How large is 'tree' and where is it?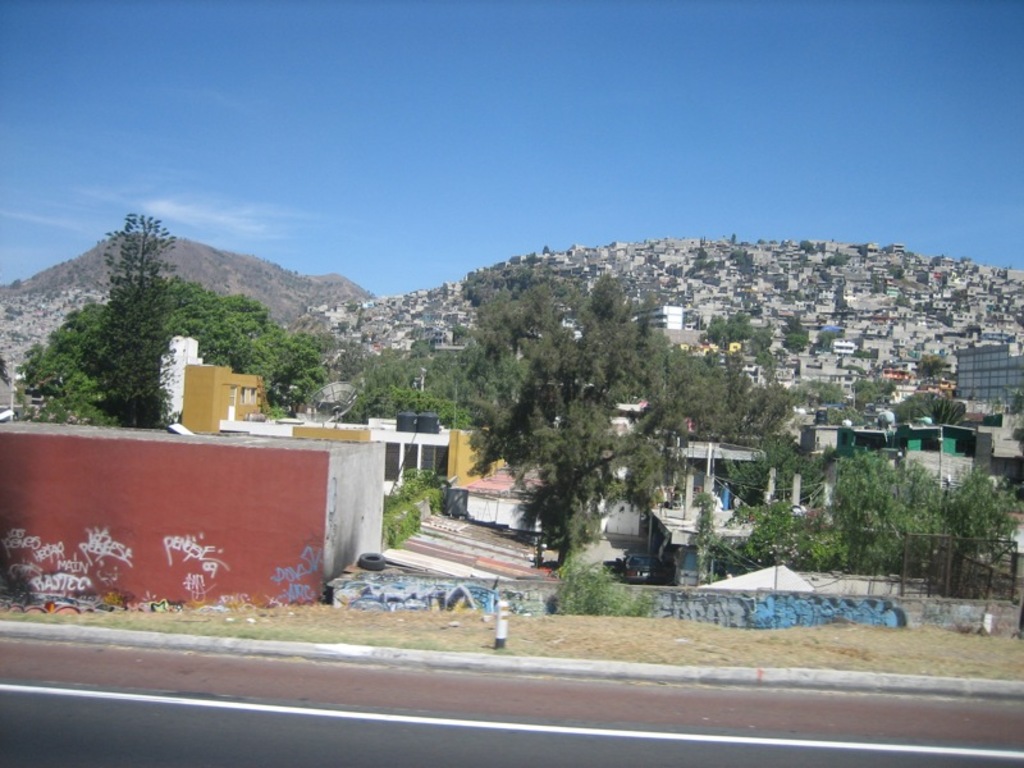
Bounding box: (101,211,177,425).
